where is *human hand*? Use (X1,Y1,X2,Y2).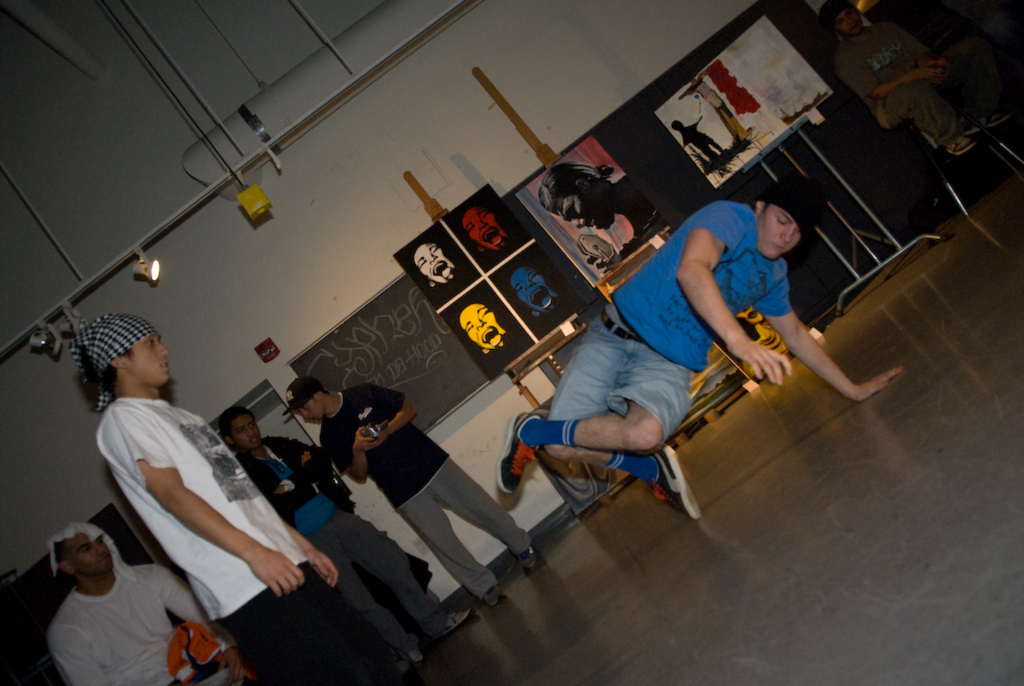
(365,429,392,452).
